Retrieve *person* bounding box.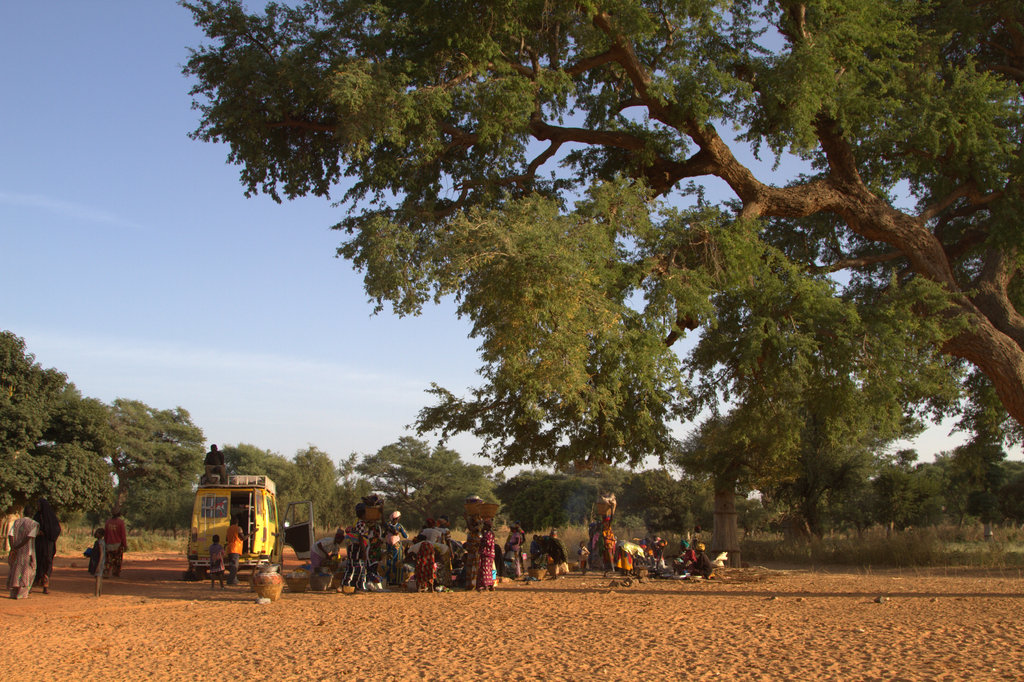
Bounding box: 202:440:227:483.
